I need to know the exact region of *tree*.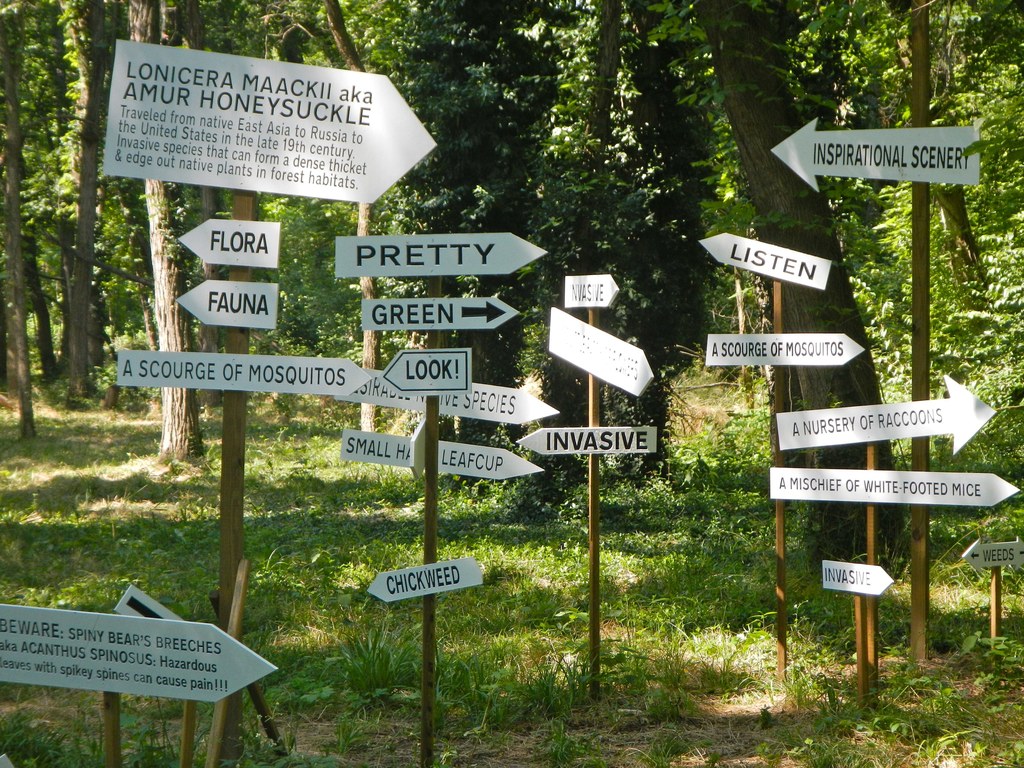
Region: rect(0, 9, 100, 440).
